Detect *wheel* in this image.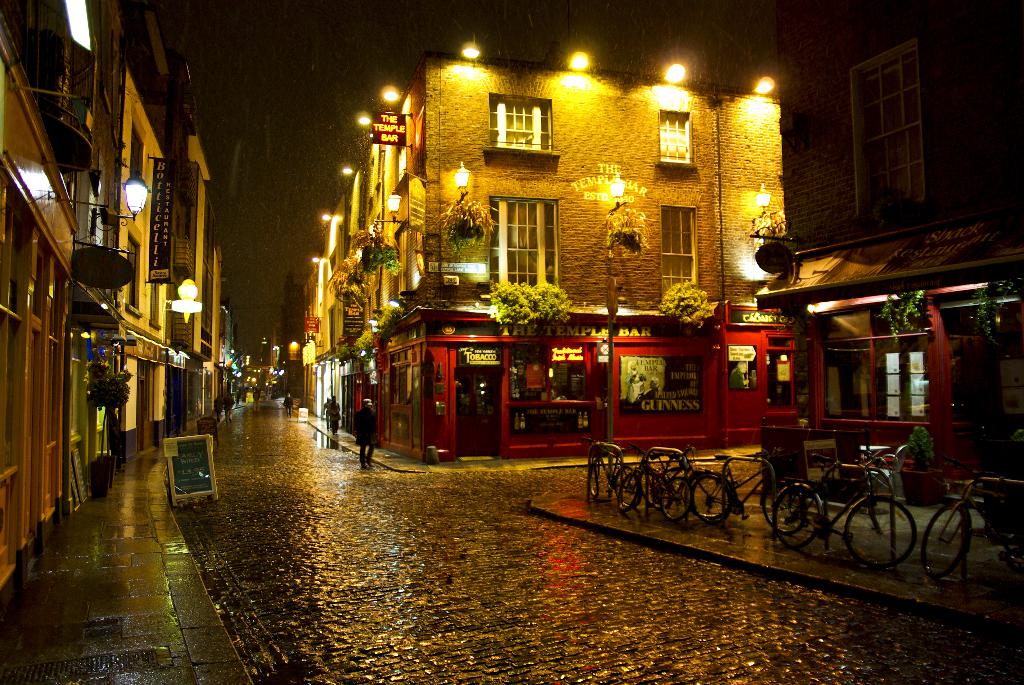
Detection: [x1=762, y1=482, x2=817, y2=528].
